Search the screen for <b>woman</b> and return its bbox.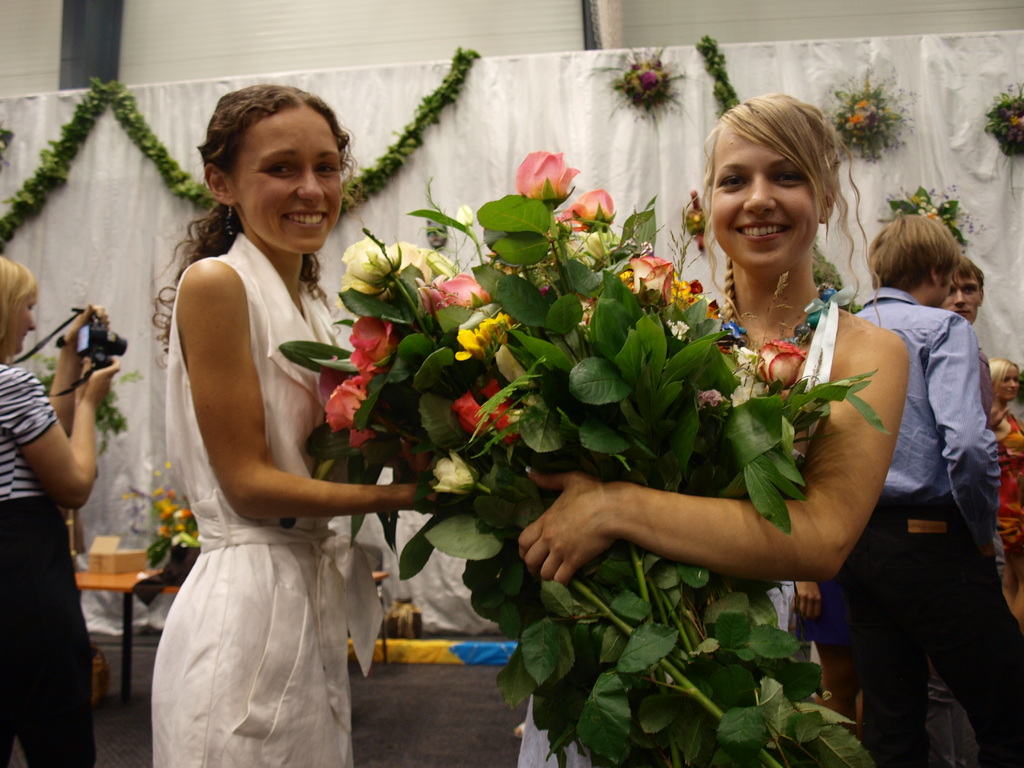
Found: box(151, 82, 485, 767).
